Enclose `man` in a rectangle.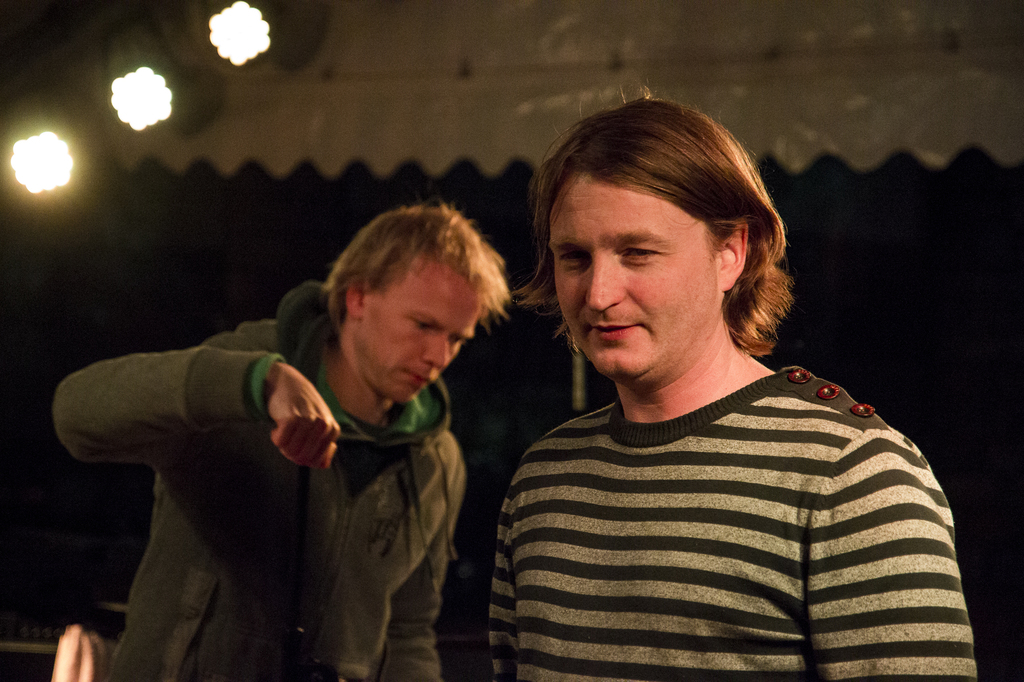
Rect(53, 195, 513, 681).
